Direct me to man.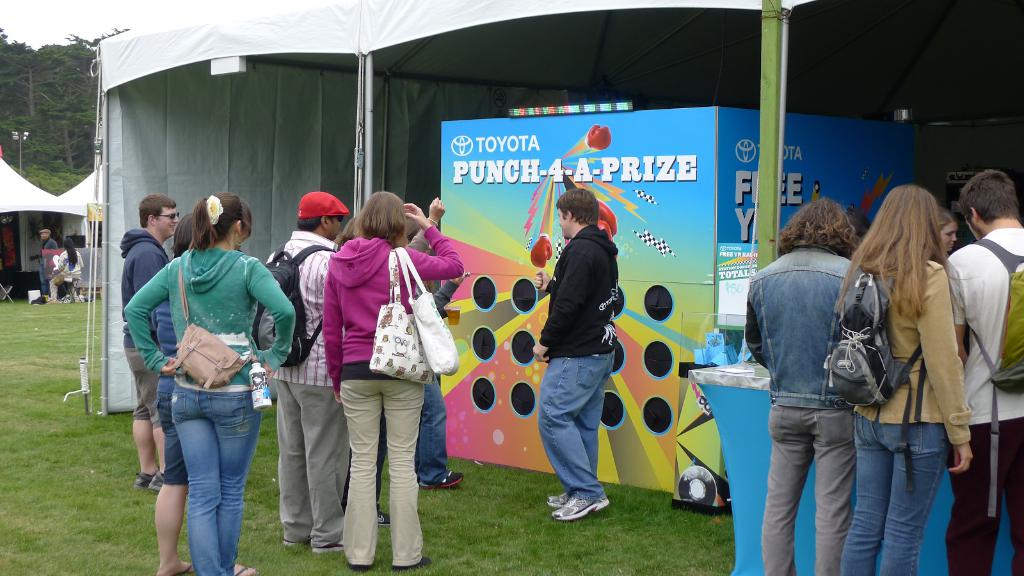
Direction: (x1=742, y1=198, x2=860, y2=575).
